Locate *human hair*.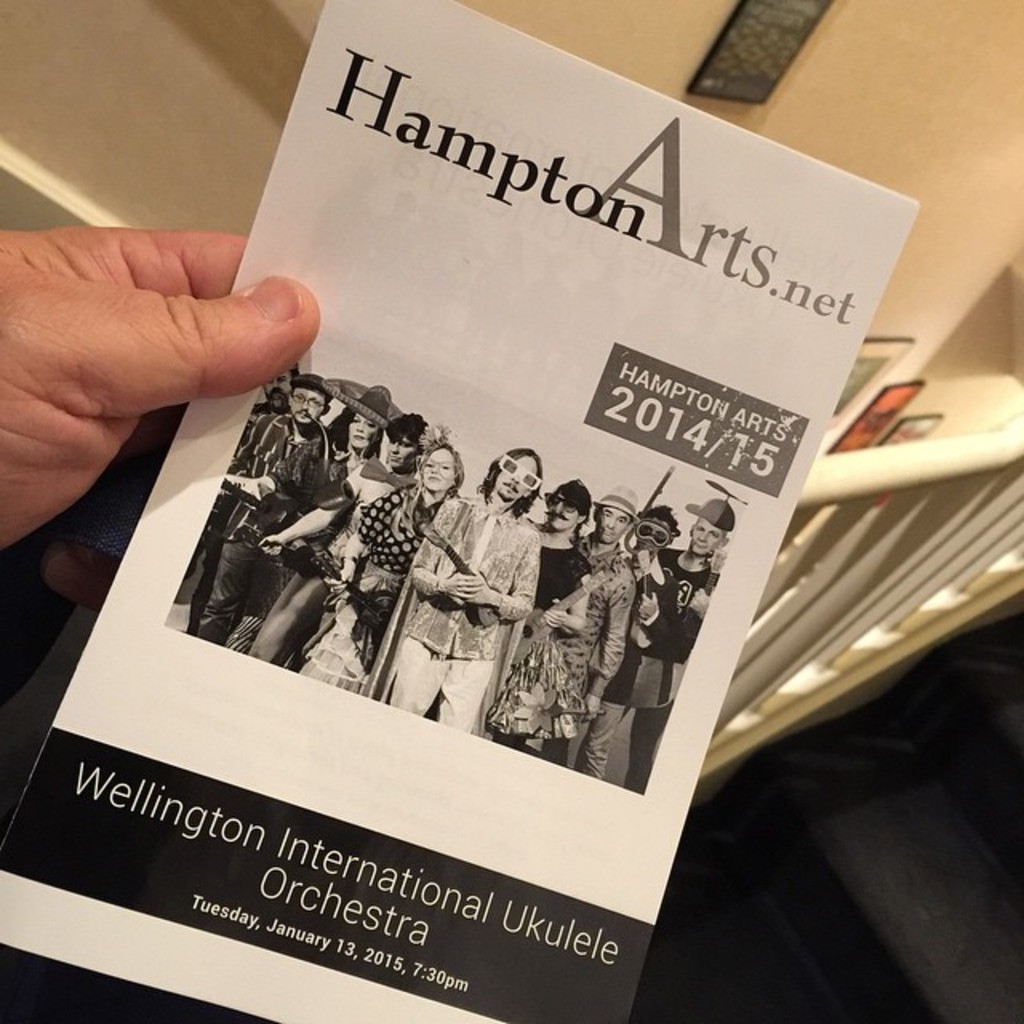
Bounding box: locate(286, 382, 336, 426).
